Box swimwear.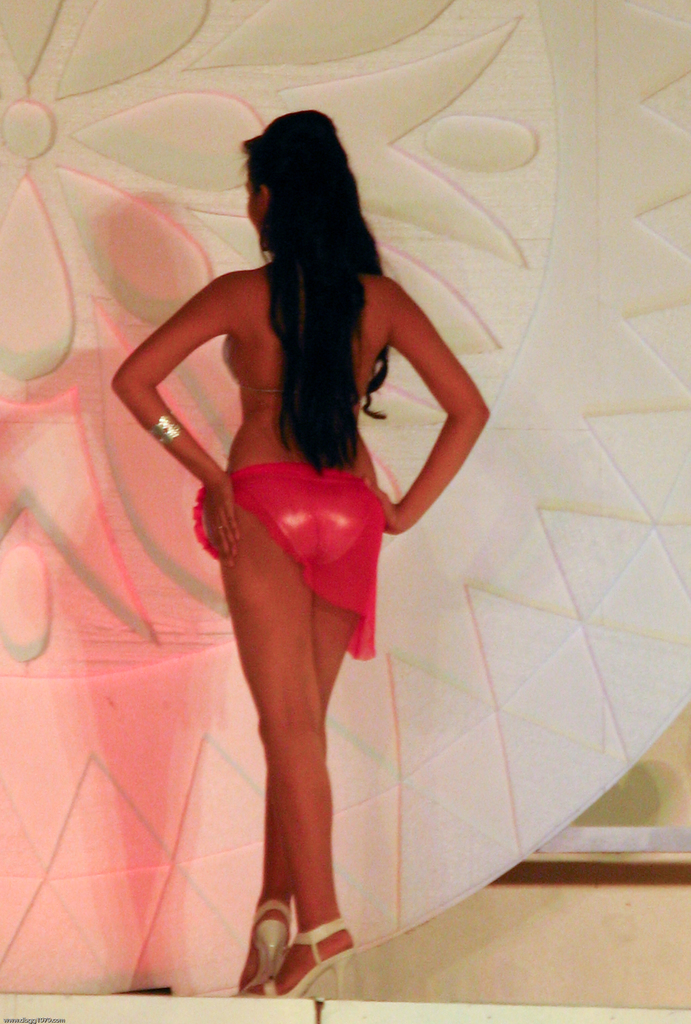
locate(178, 468, 374, 650).
